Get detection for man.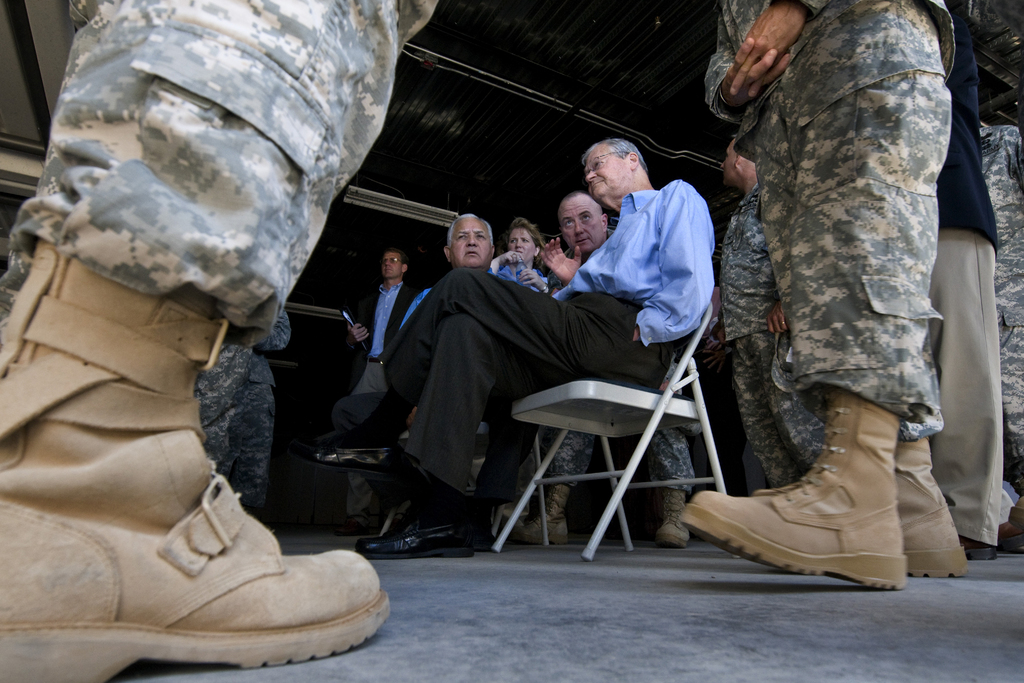
Detection: 337,245,431,538.
